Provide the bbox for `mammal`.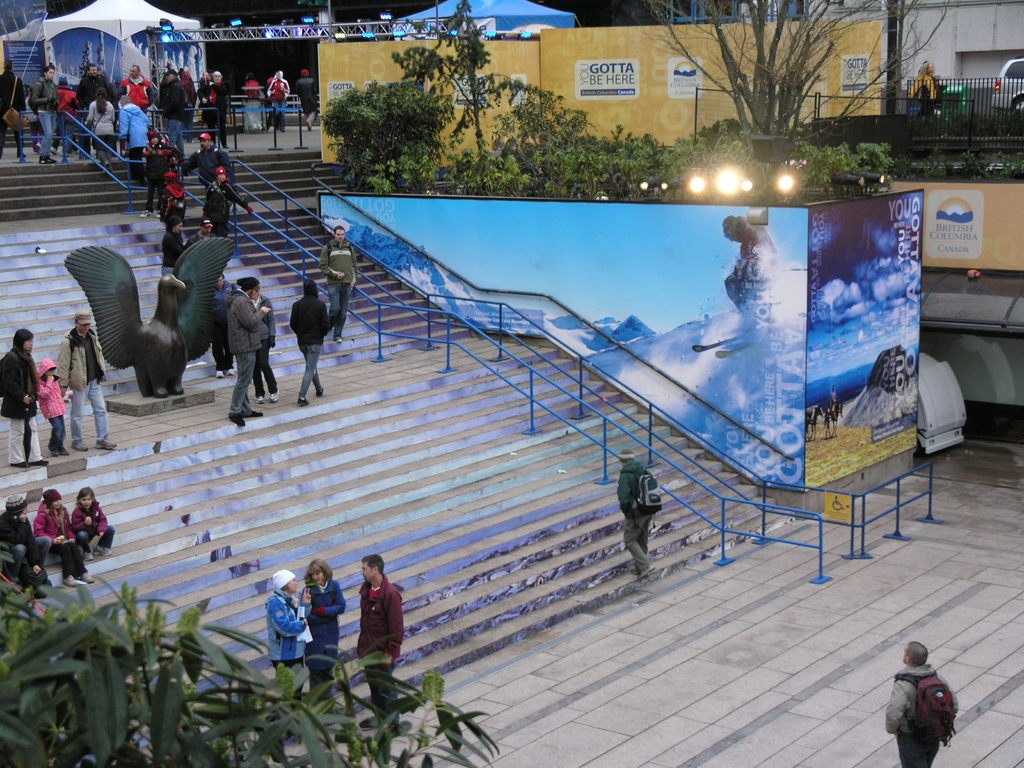
box=[290, 278, 335, 404].
